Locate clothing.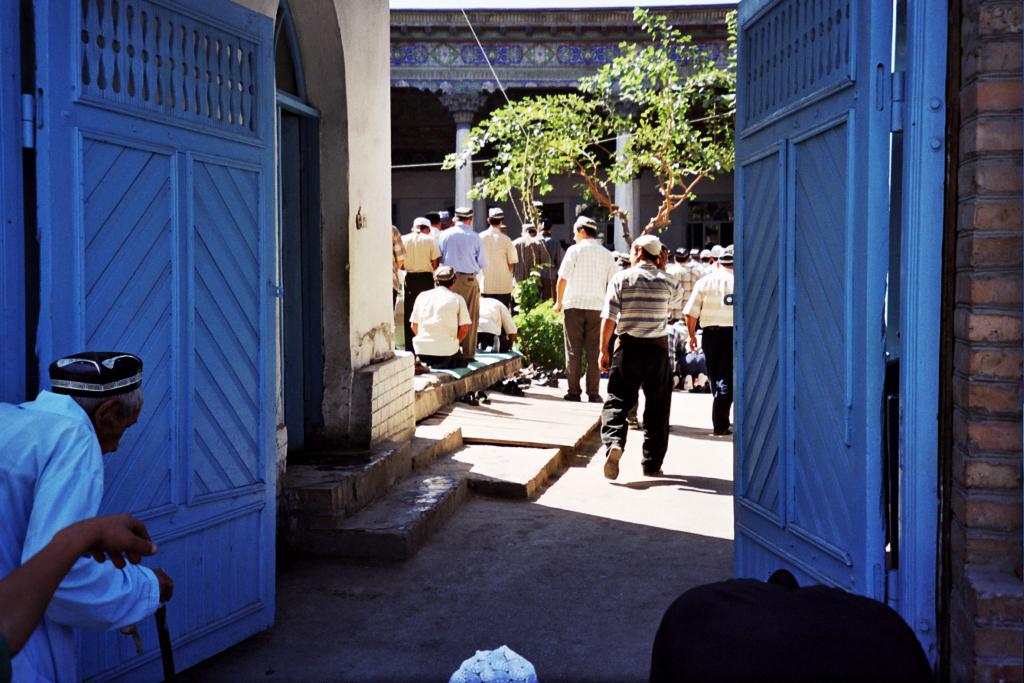
Bounding box: (470,289,523,346).
